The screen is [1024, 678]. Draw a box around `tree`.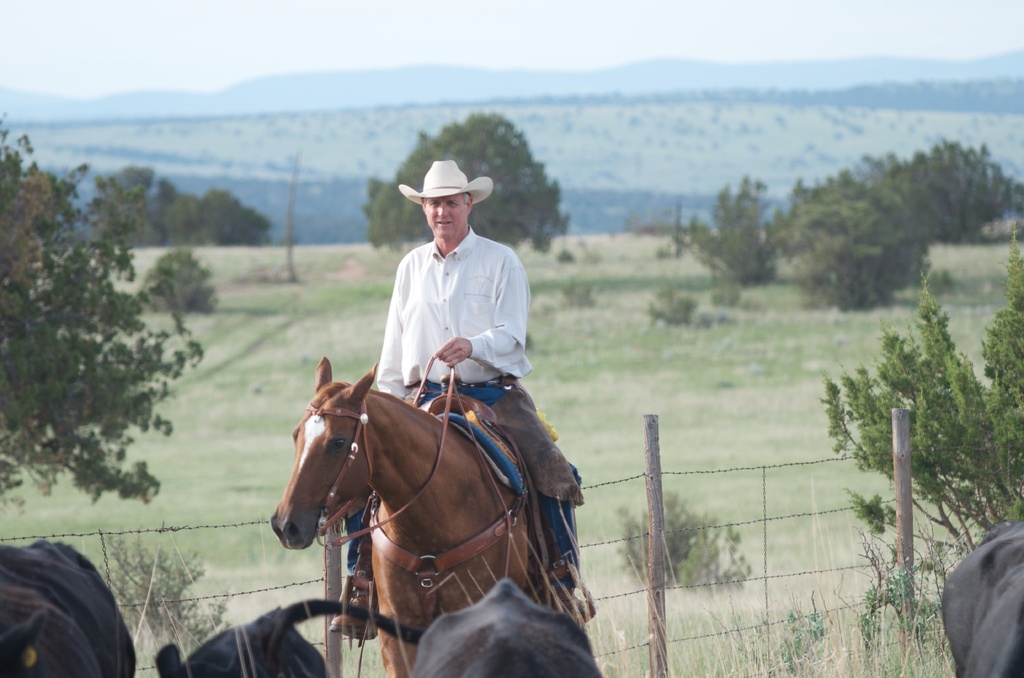
(120, 244, 221, 329).
